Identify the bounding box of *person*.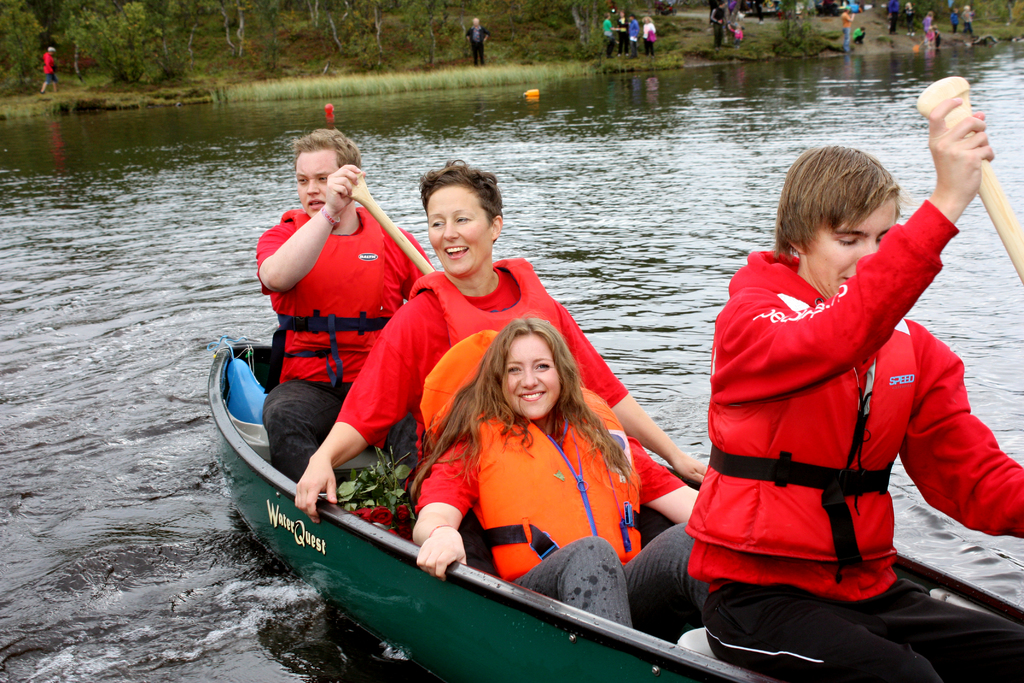
613,10,630,49.
